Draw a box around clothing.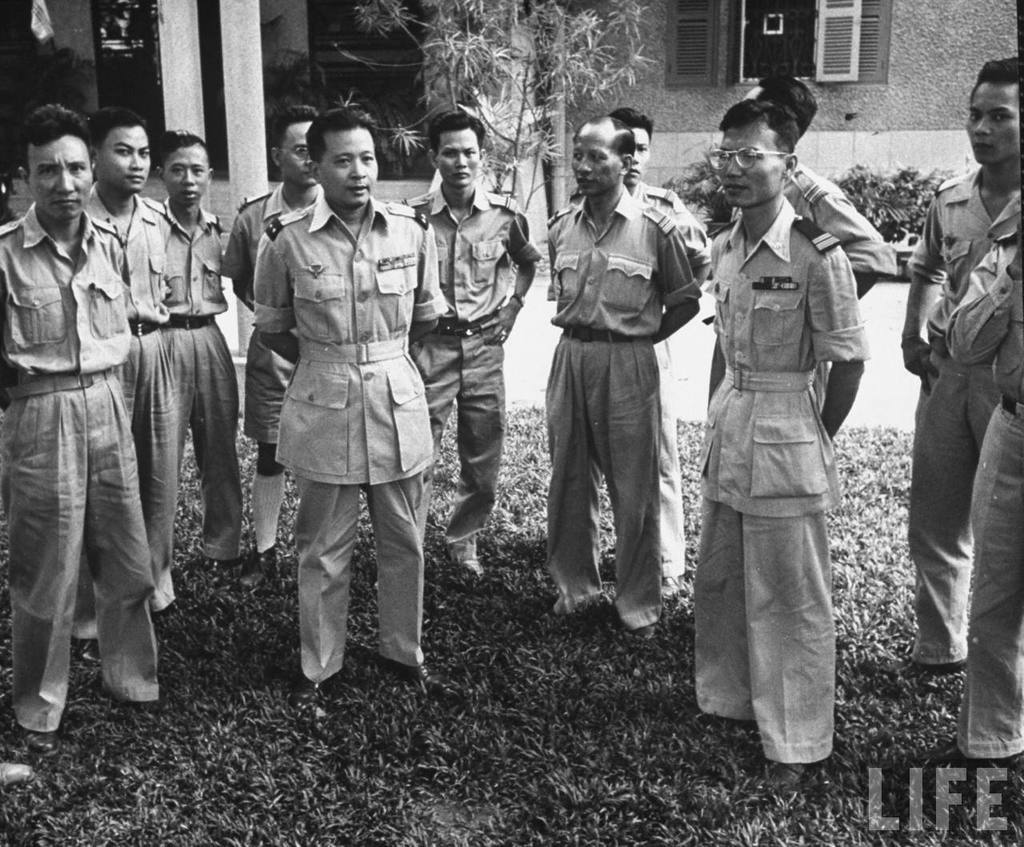
[x1=158, y1=196, x2=248, y2=562].
